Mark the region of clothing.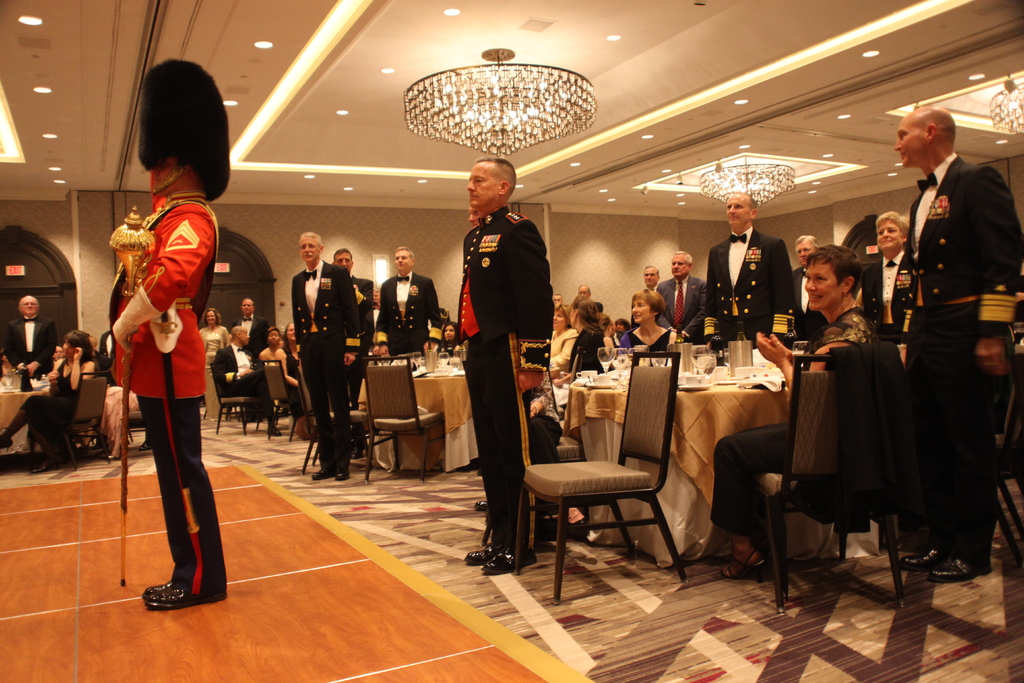
Region: box=[108, 171, 224, 619].
